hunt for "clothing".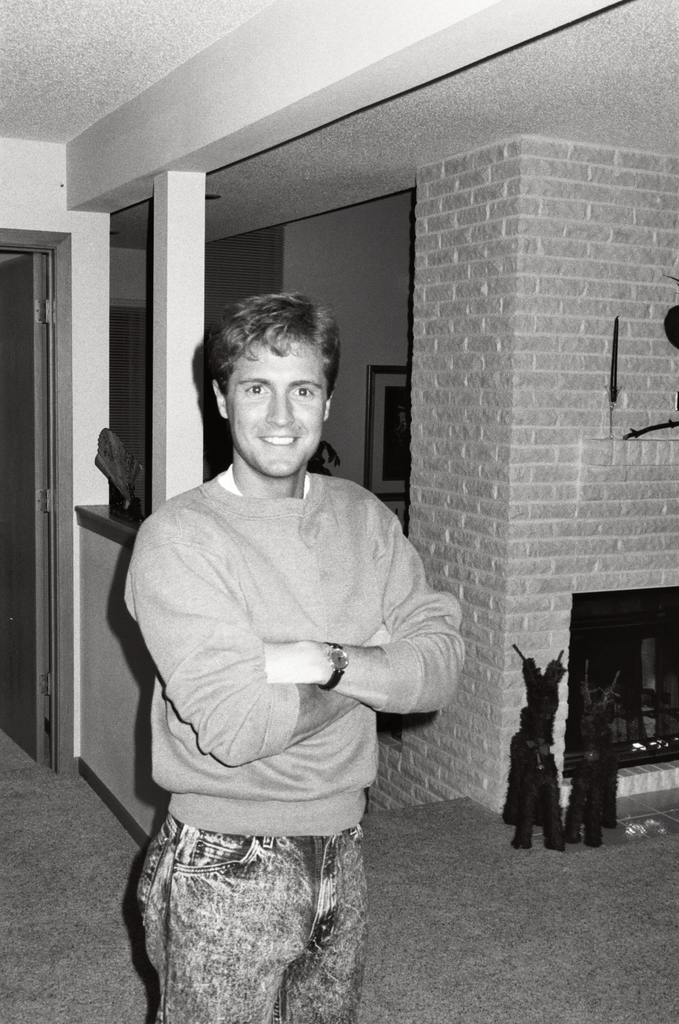
Hunted down at 120:466:471:849.
